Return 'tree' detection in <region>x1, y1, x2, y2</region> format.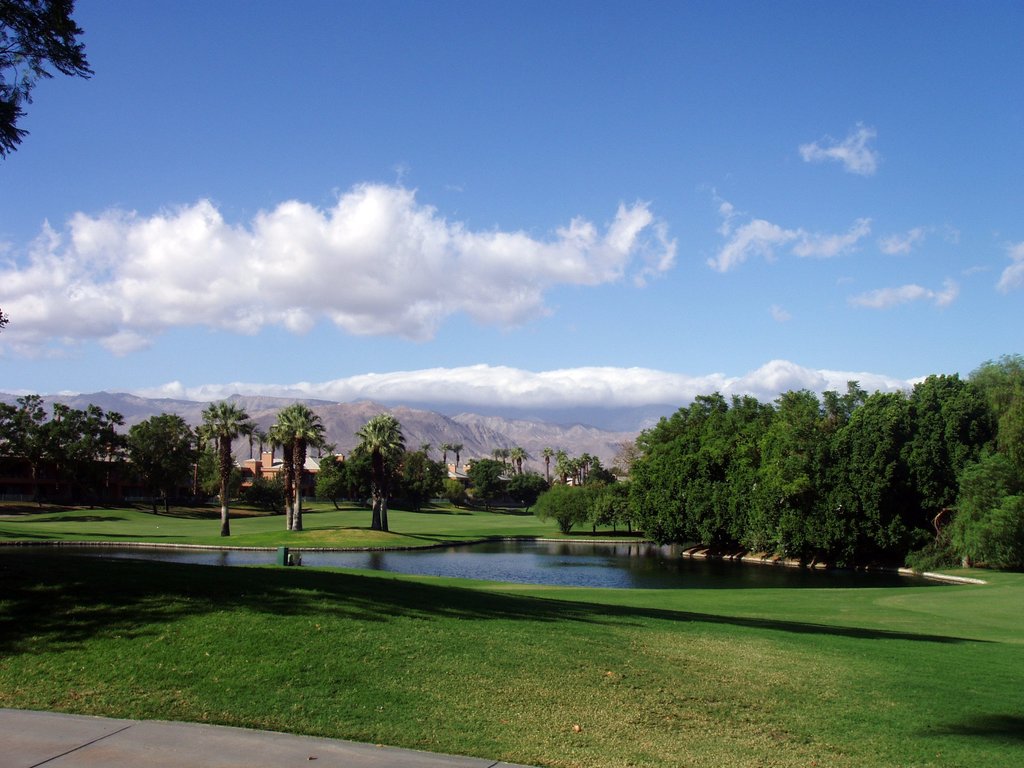
<region>0, 0, 100, 160</region>.
